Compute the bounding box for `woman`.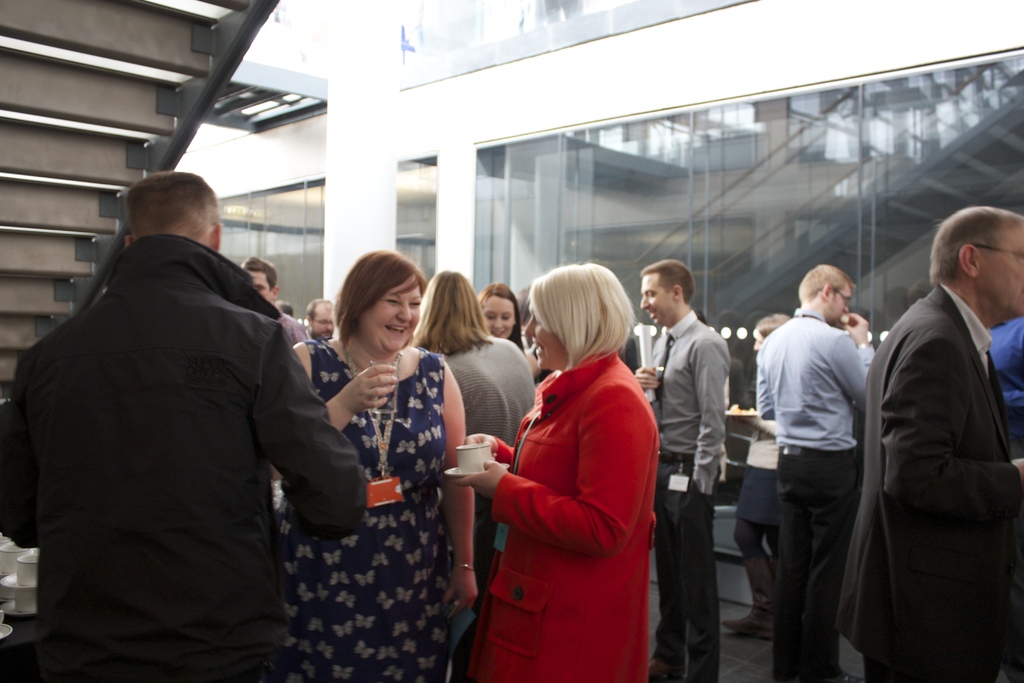
box=[294, 233, 466, 682].
